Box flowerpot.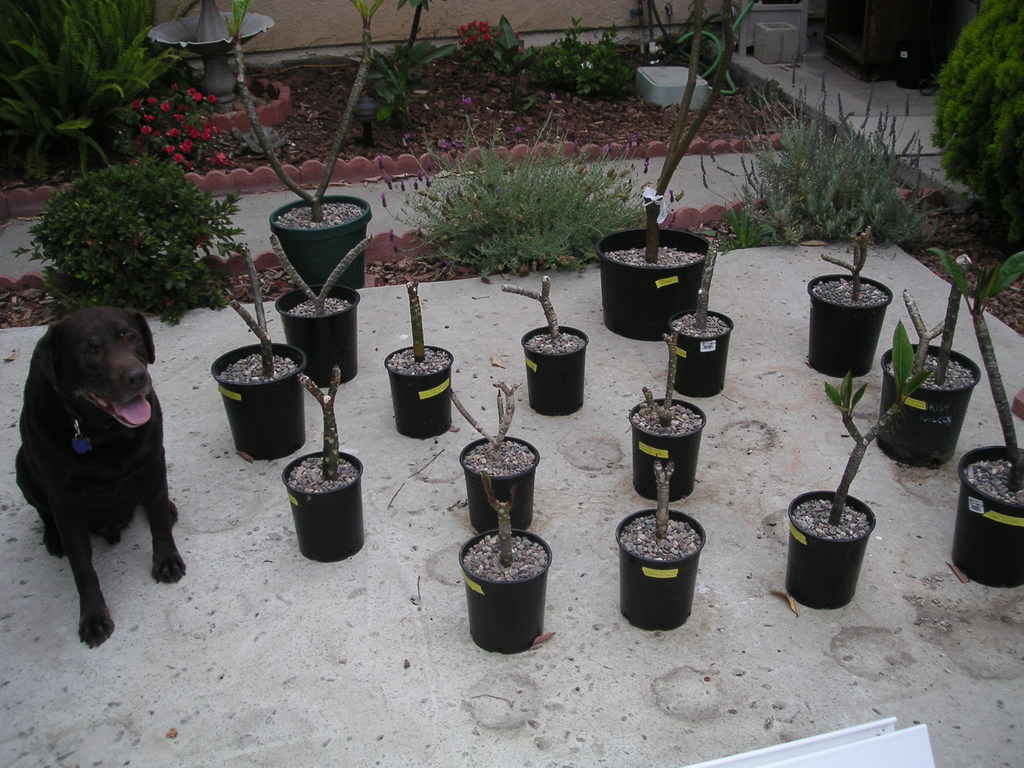
box=[621, 506, 707, 627].
